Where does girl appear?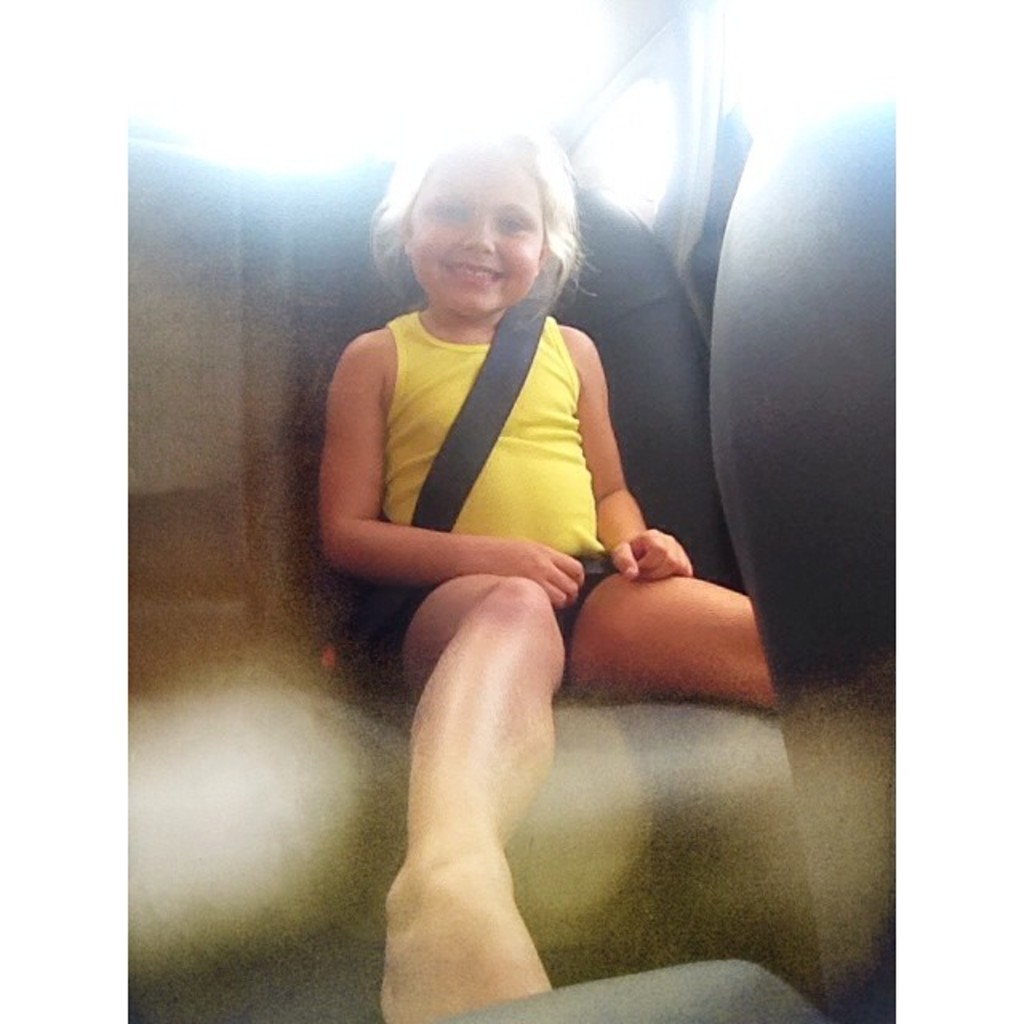
Appears at 318:122:776:1022.
